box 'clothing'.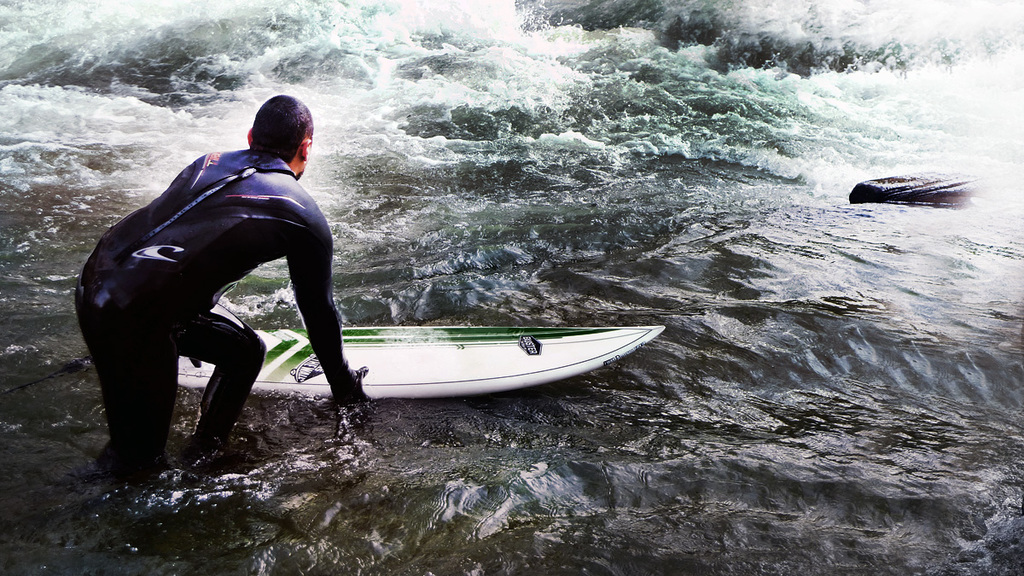
[76, 117, 364, 444].
